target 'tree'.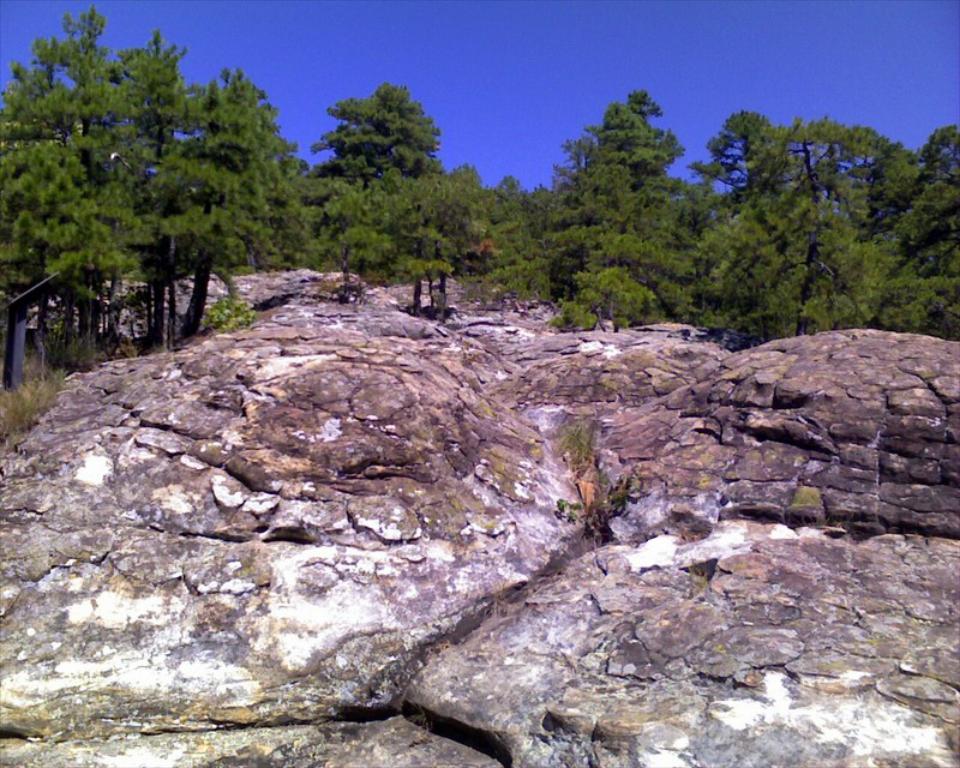
Target region: (702,110,787,196).
